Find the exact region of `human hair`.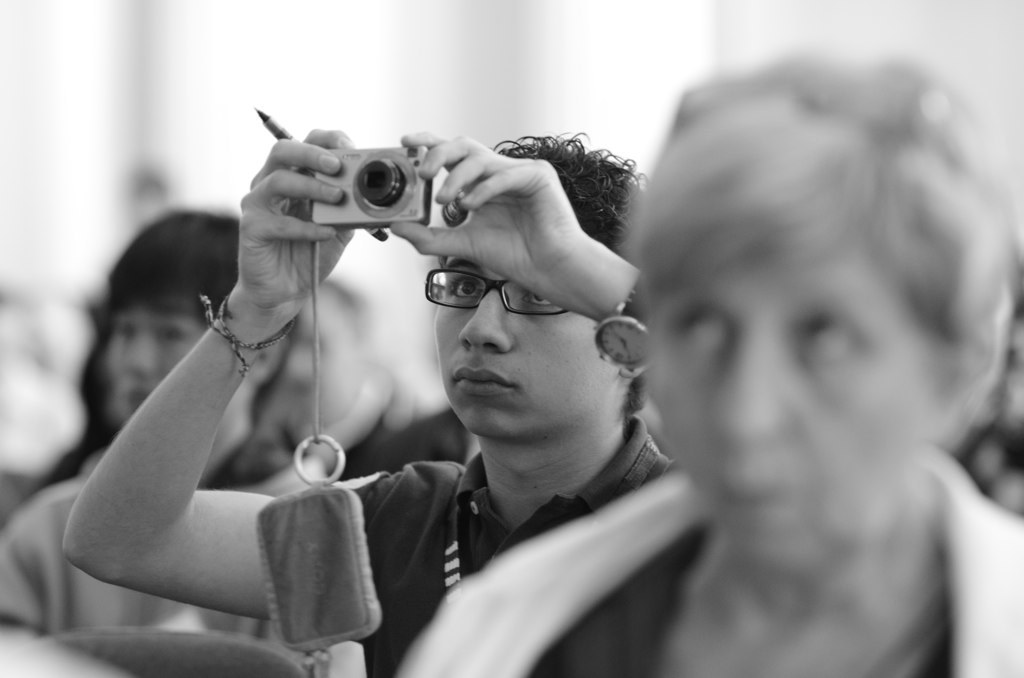
Exact region: pyautogui.locateOnScreen(432, 117, 651, 316).
